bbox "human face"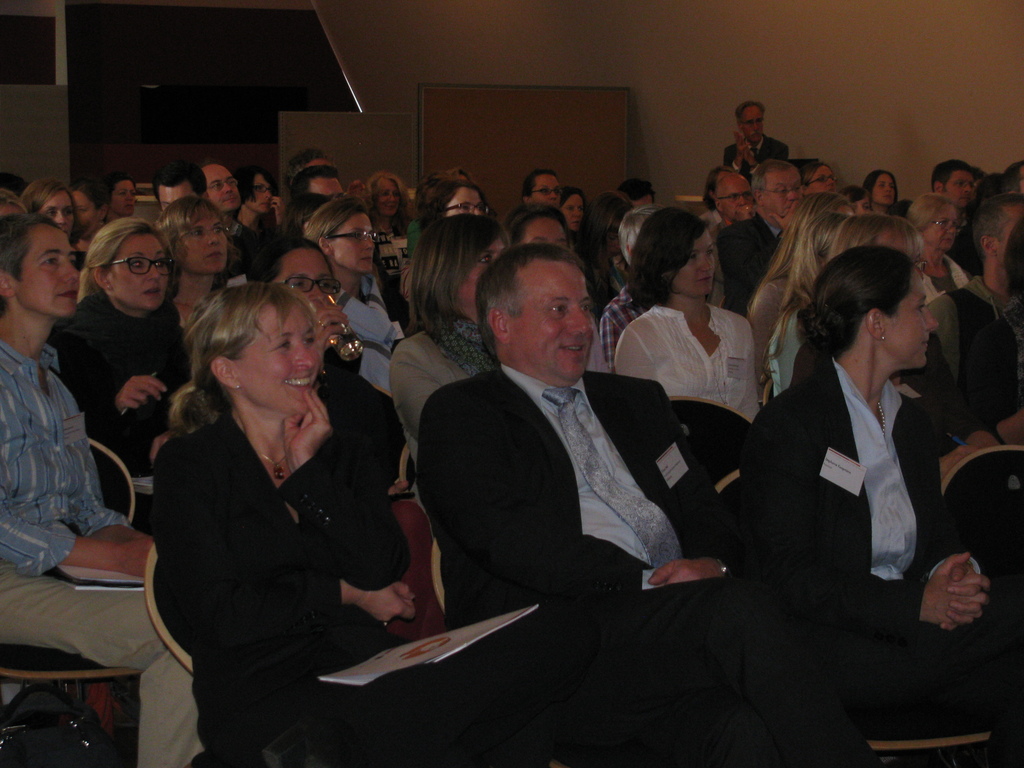
crop(505, 261, 595, 381)
